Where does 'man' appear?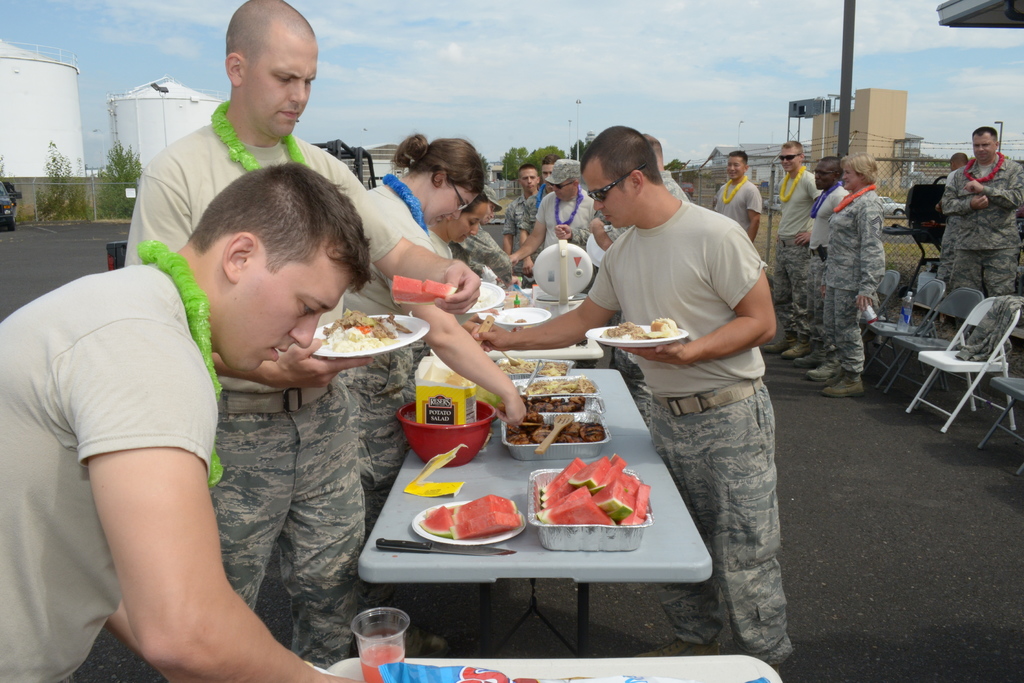
Appears at crop(513, 152, 565, 273).
